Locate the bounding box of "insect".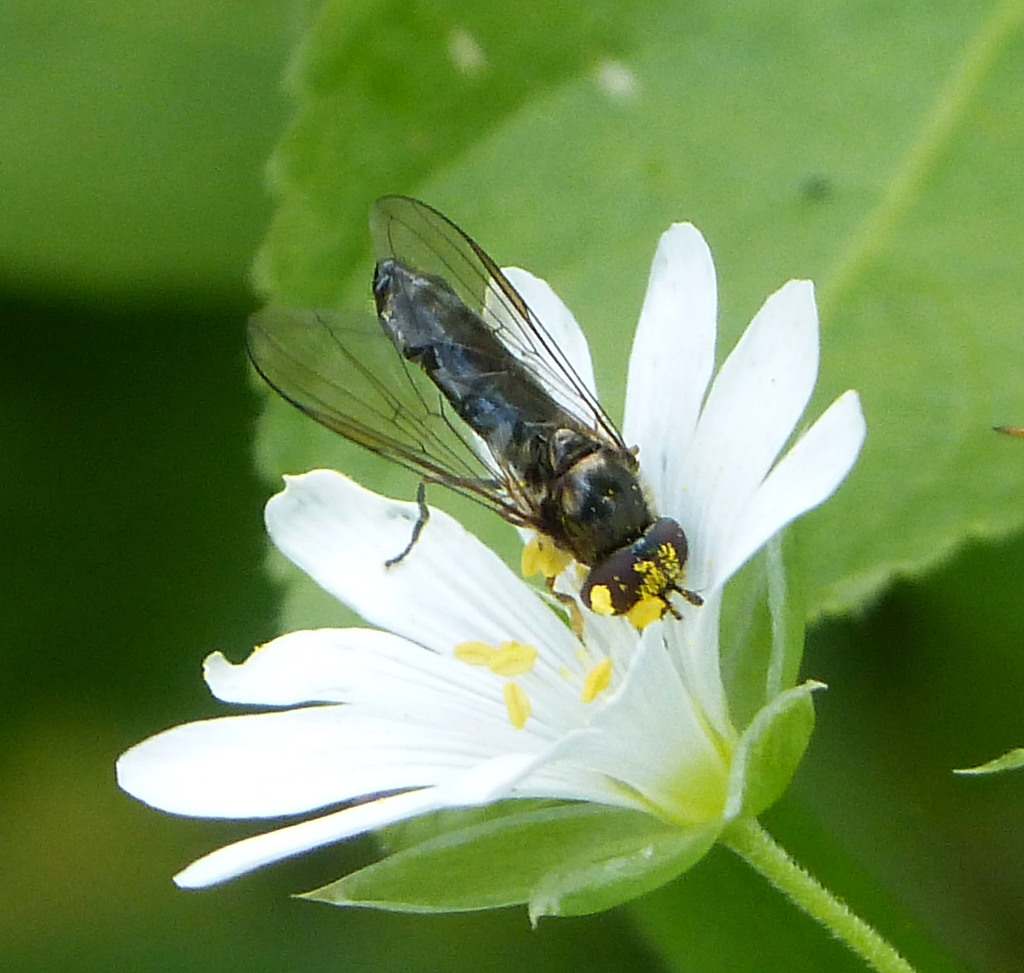
Bounding box: box=[245, 196, 703, 649].
